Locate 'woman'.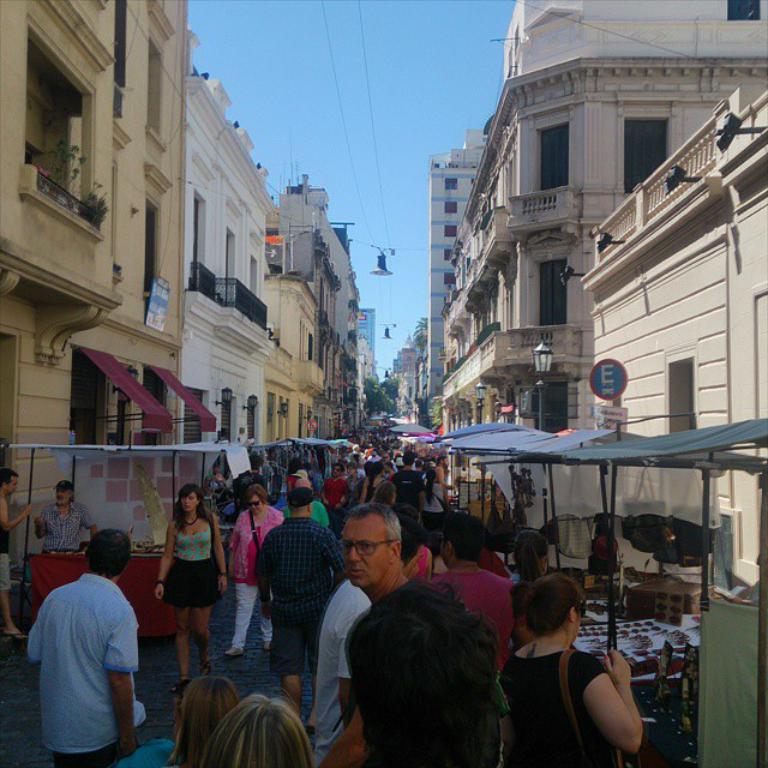
Bounding box: box=[154, 484, 229, 694].
